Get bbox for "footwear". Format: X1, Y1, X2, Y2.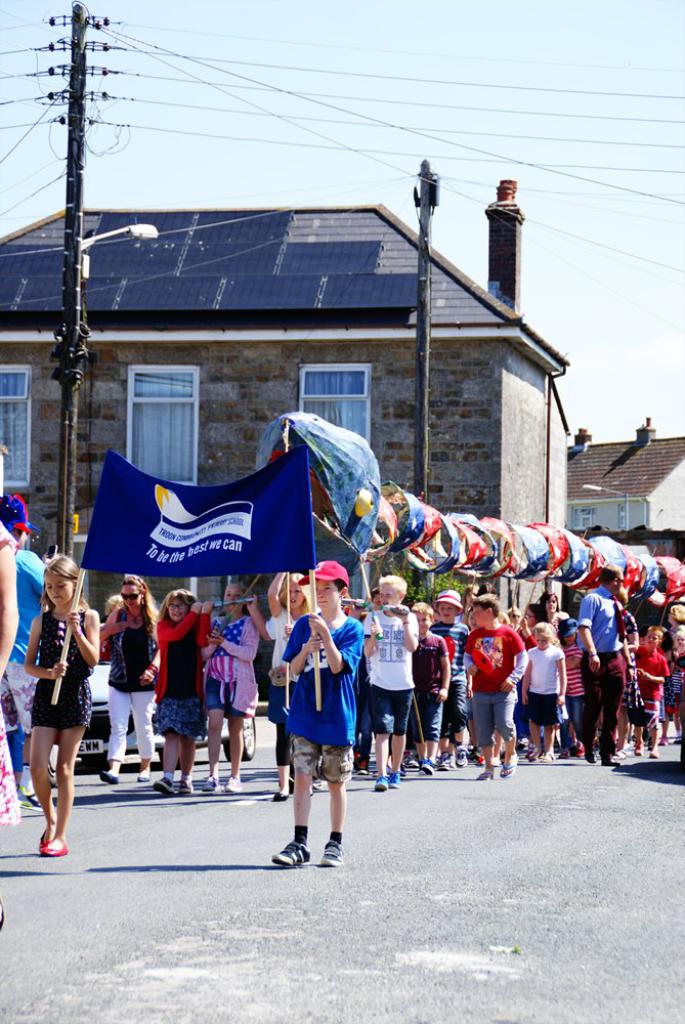
401, 755, 416, 768.
